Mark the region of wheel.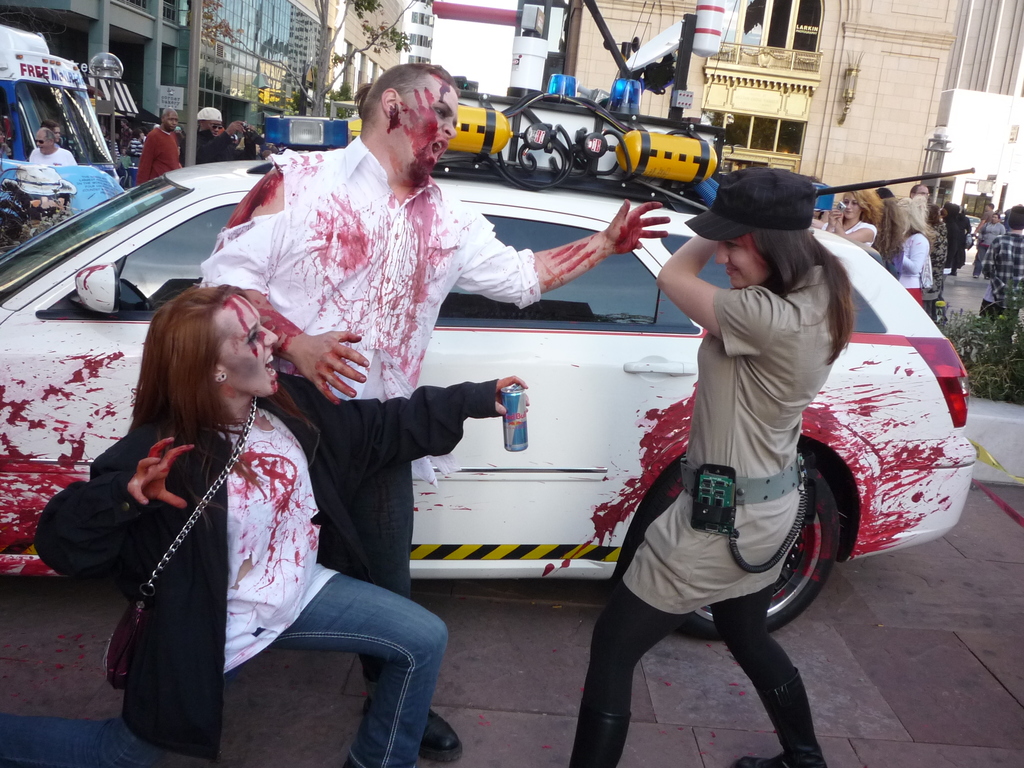
Region: (657, 444, 848, 642).
